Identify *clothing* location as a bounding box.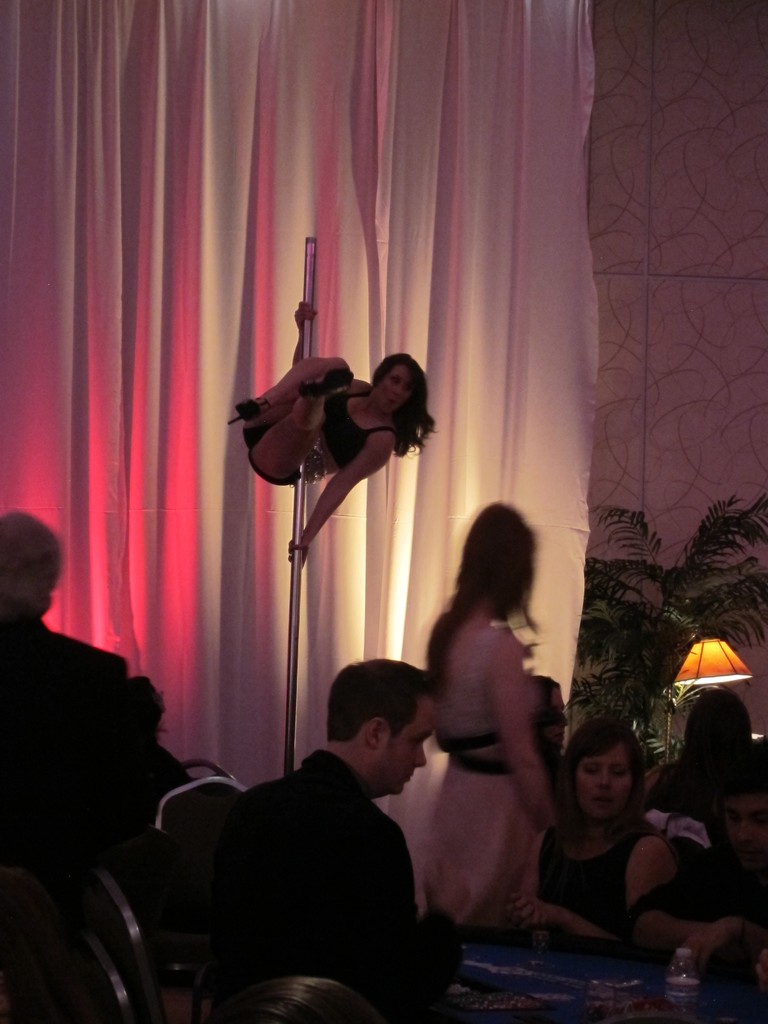
crop(0, 600, 127, 870).
